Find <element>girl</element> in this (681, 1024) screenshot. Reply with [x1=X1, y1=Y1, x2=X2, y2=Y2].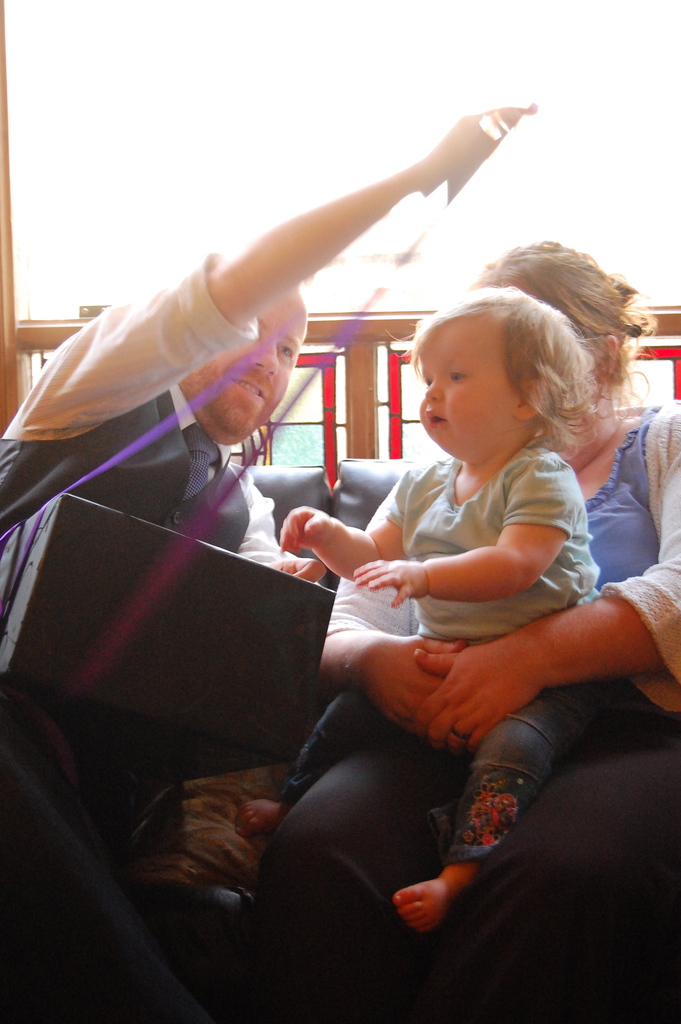
[x1=231, y1=285, x2=603, y2=922].
